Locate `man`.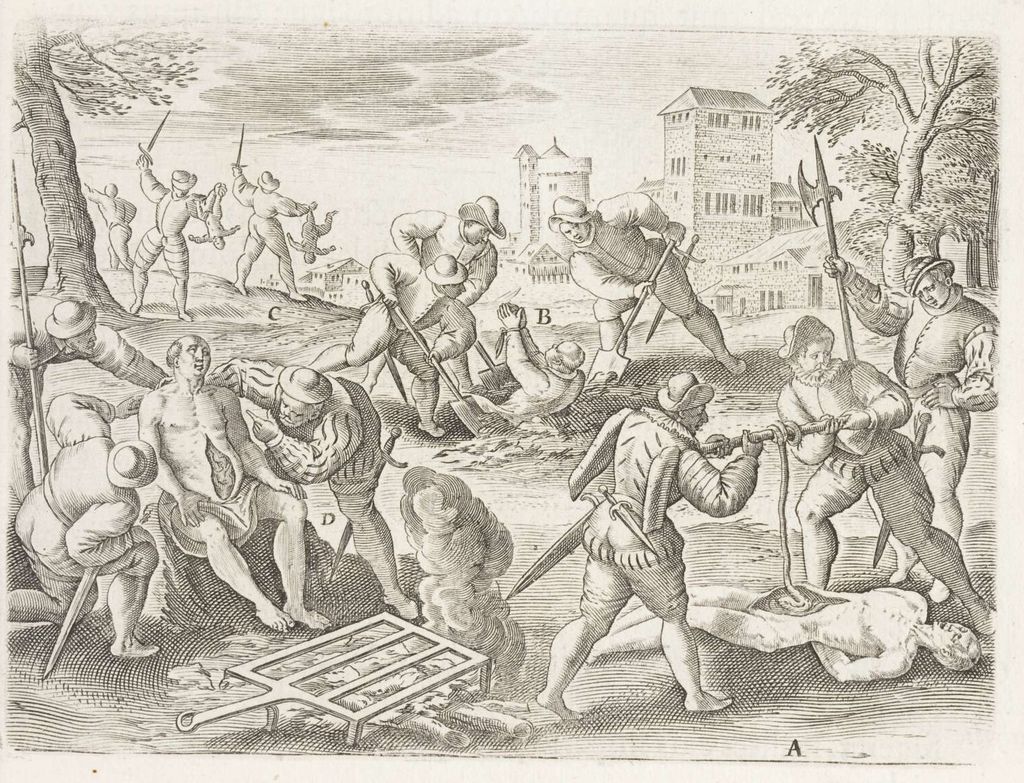
Bounding box: Rect(4, 303, 172, 504).
